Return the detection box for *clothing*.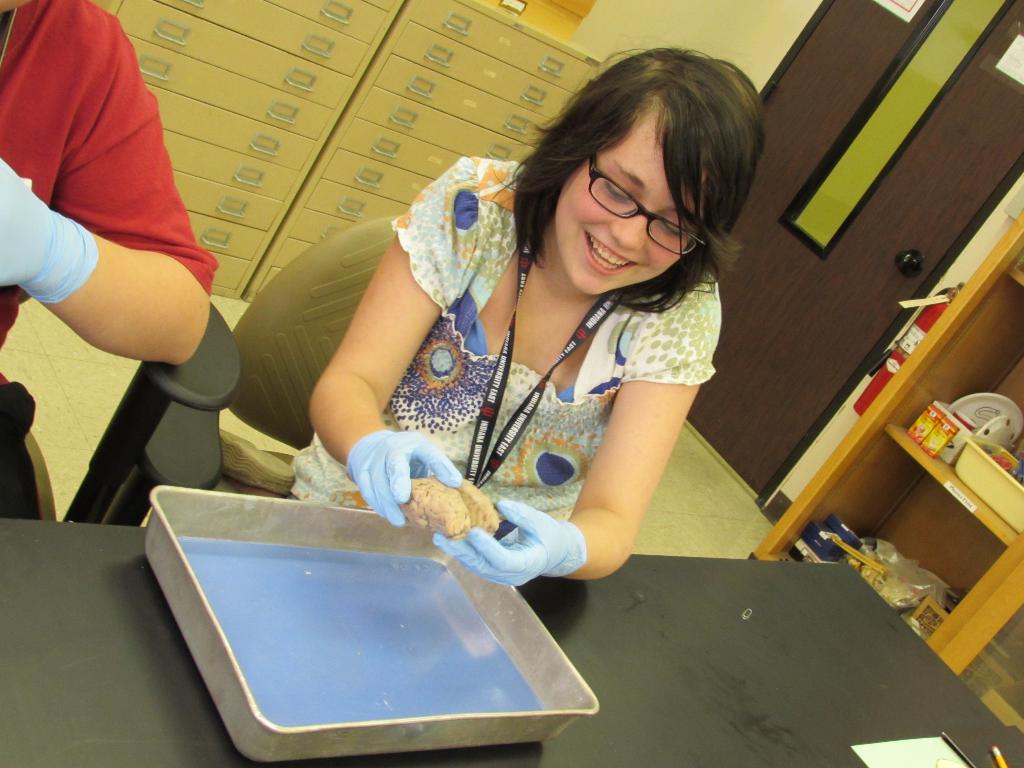
266:148:717:543.
